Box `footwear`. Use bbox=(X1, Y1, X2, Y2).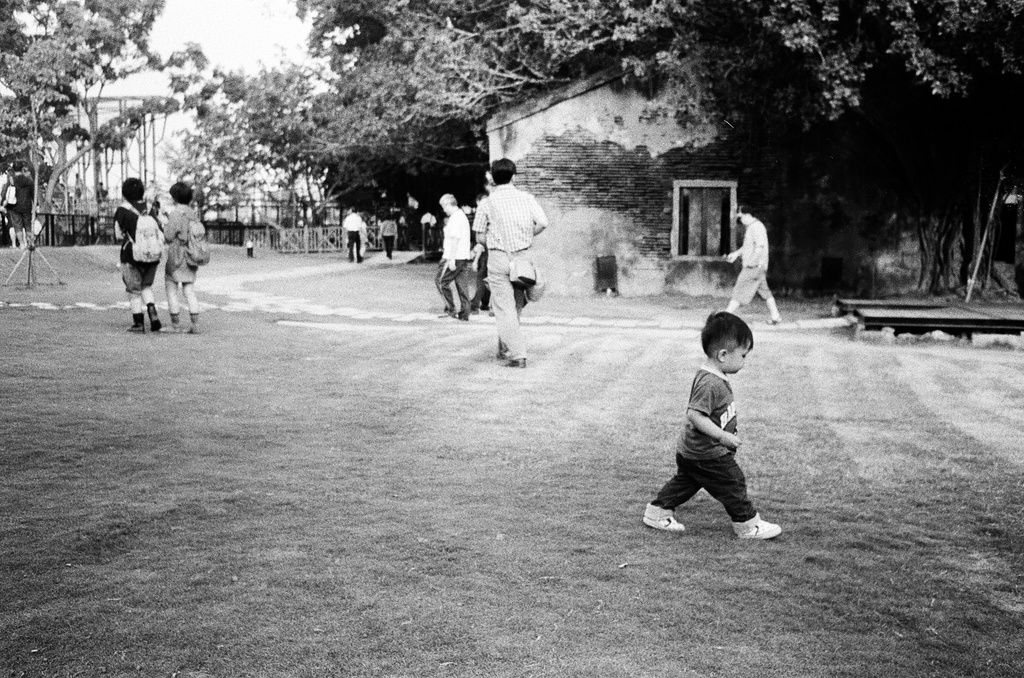
bbox=(179, 320, 200, 334).
